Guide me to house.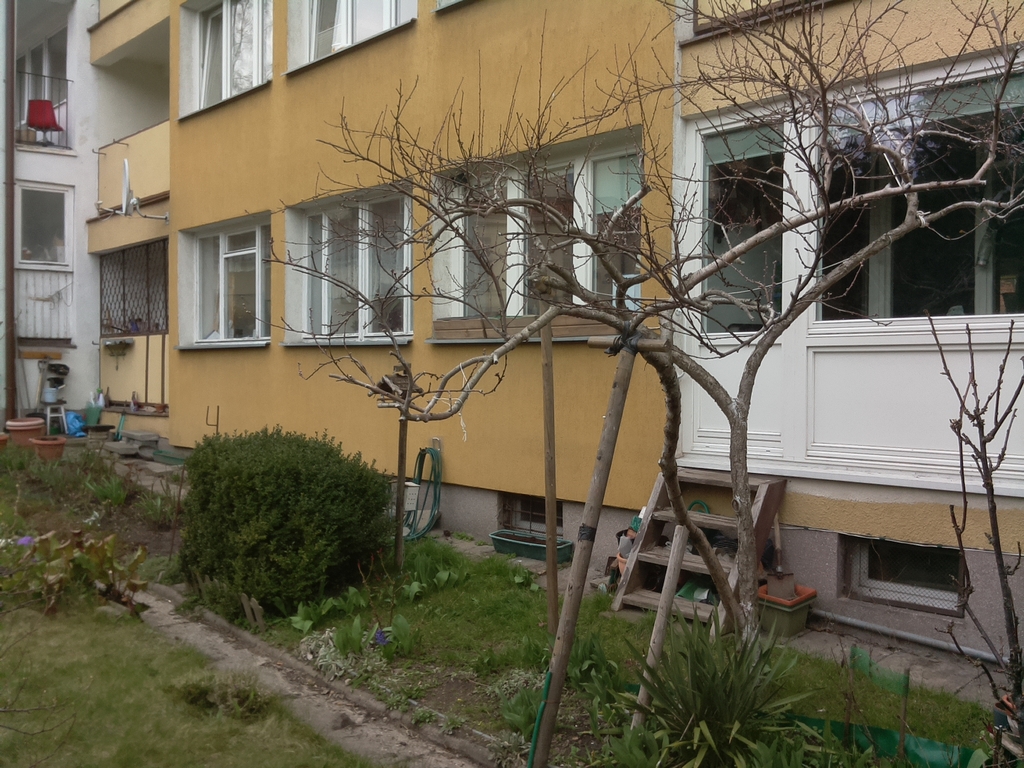
Guidance: Rect(0, 0, 1023, 681).
